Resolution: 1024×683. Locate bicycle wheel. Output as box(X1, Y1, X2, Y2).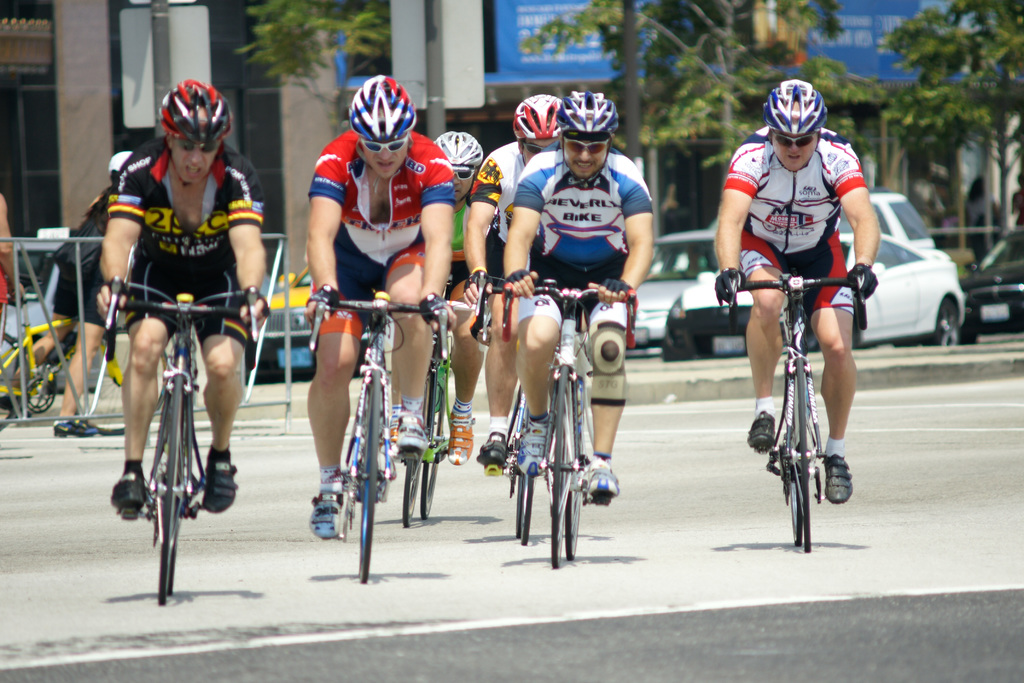
box(153, 373, 184, 599).
